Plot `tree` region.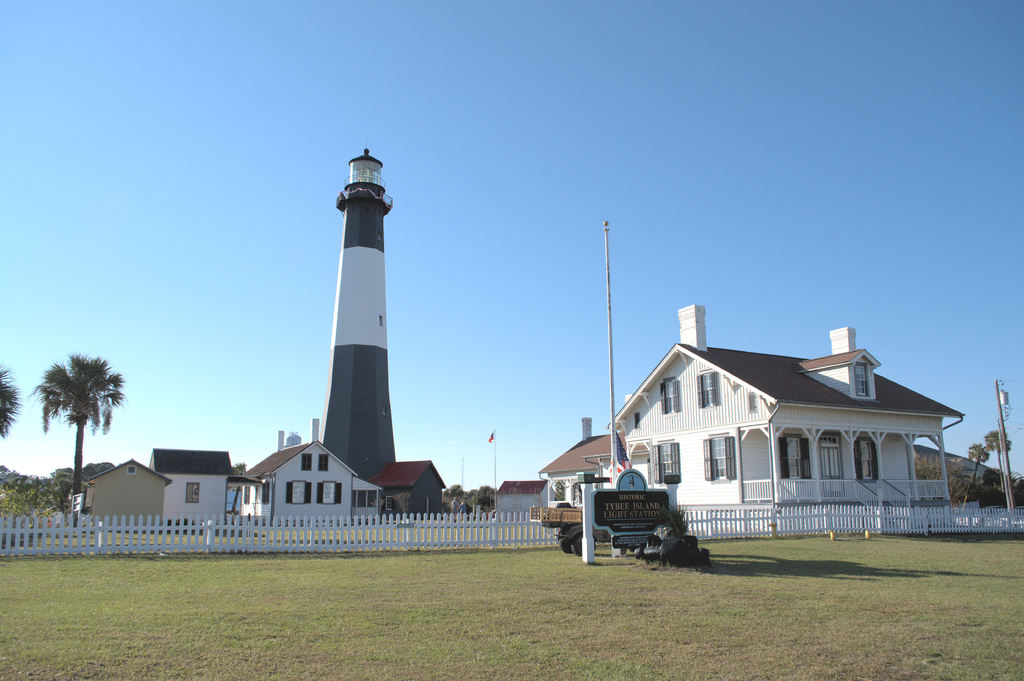
Plotted at BBox(980, 427, 1016, 515).
